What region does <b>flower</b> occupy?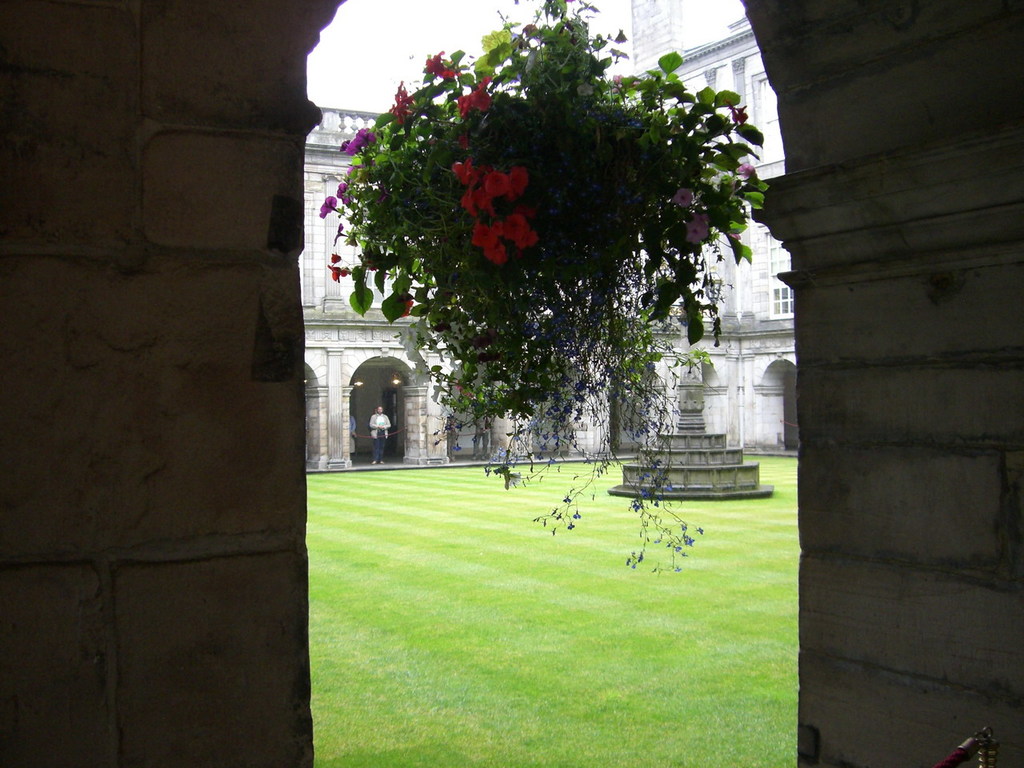
459, 129, 467, 149.
